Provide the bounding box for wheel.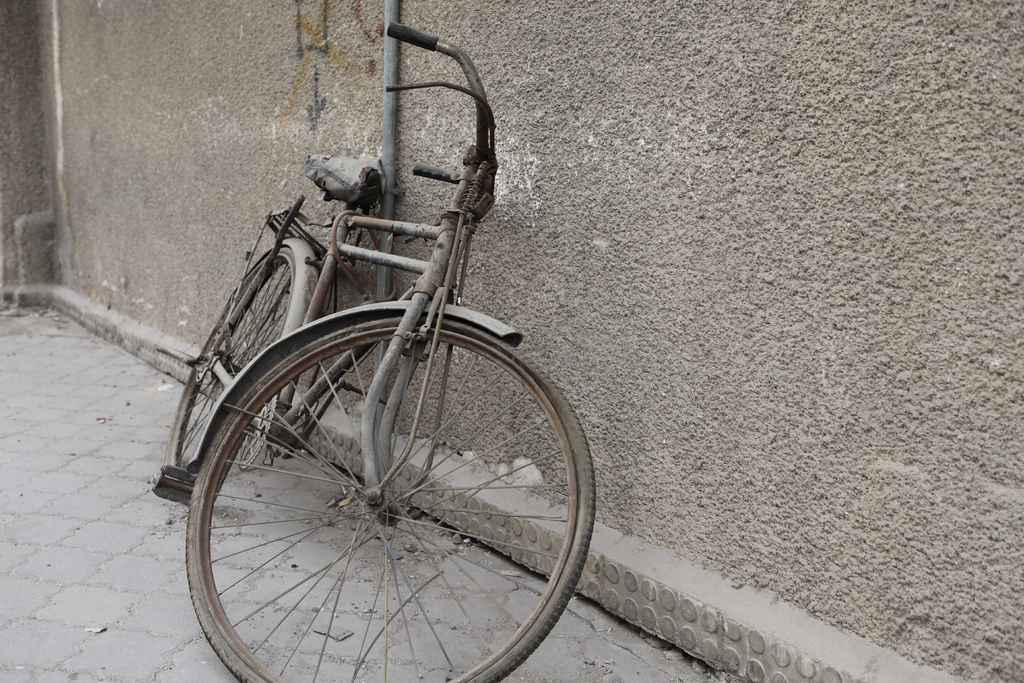
detection(189, 296, 580, 671).
